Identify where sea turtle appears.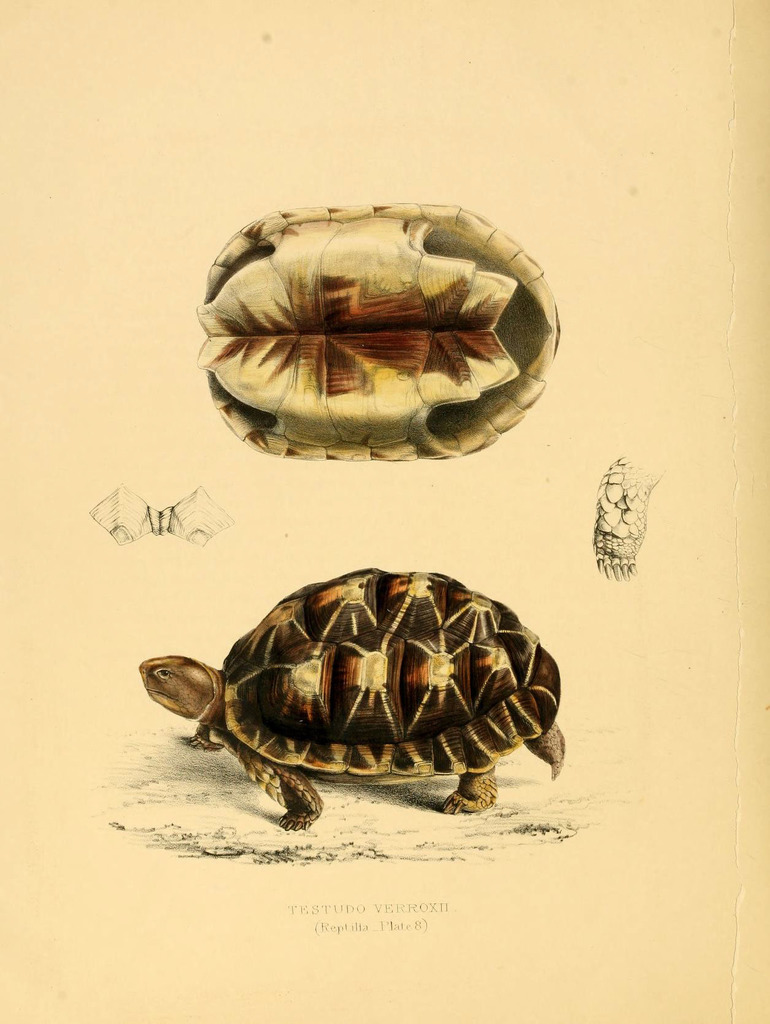
Appears at detection(191, 195, 566, 470).
